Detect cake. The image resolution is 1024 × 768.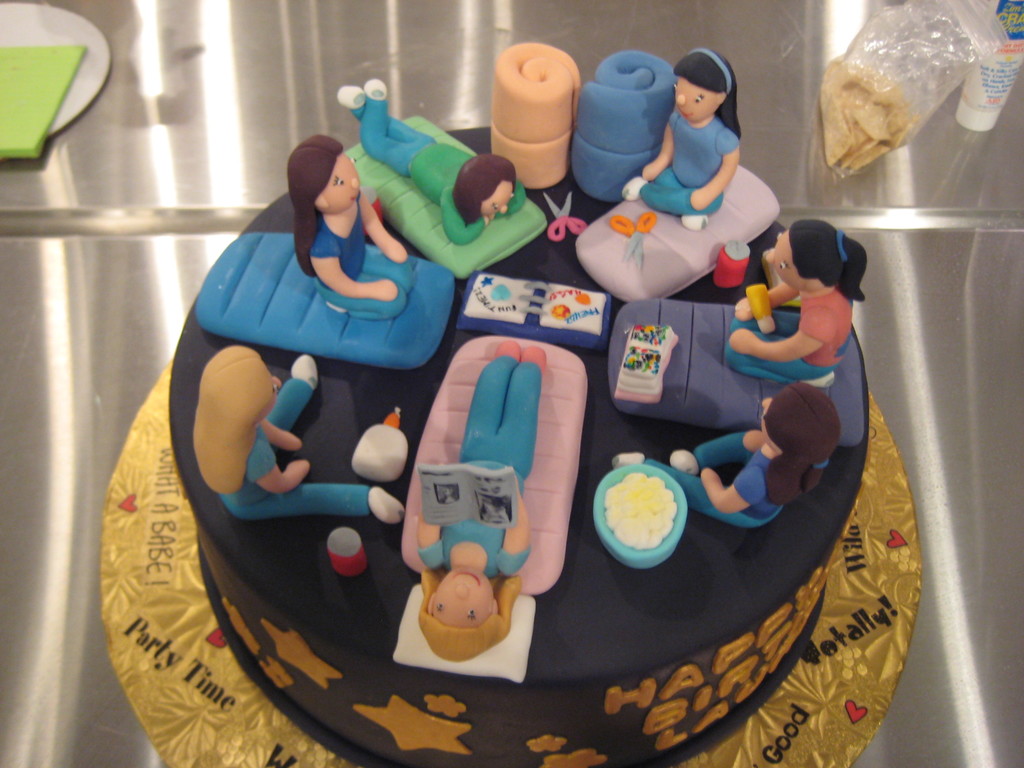
166, 40, 868, 767.
